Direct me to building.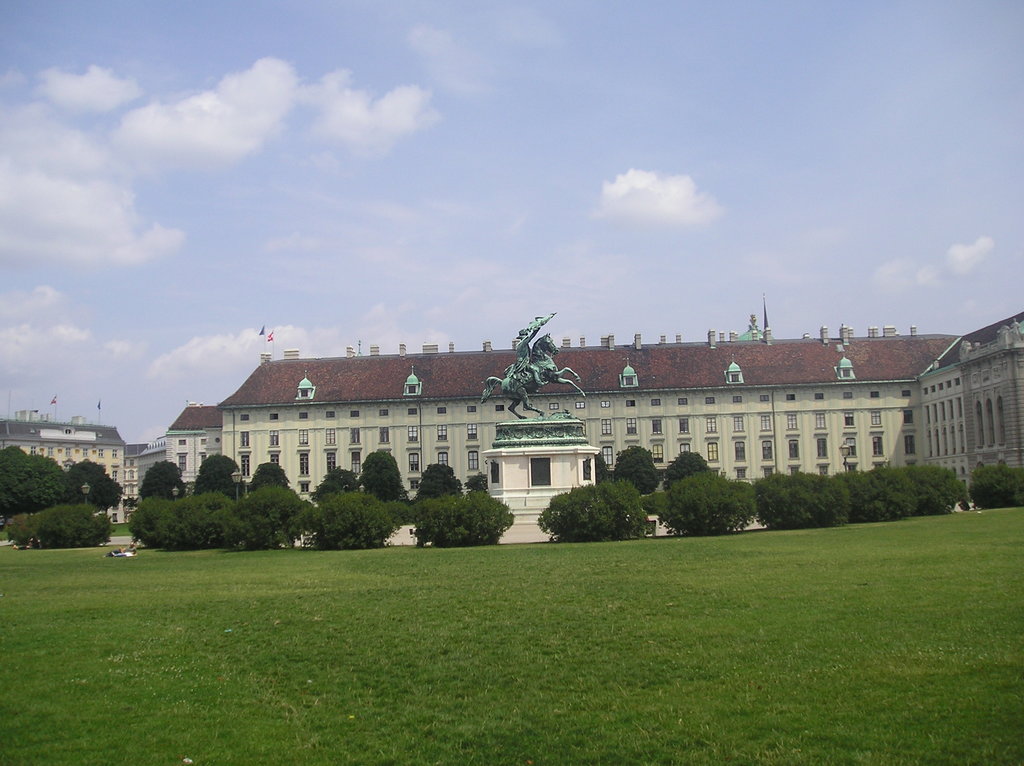
Direction: pyautogui.locateOnScreen(160, 404, 227, 484).
